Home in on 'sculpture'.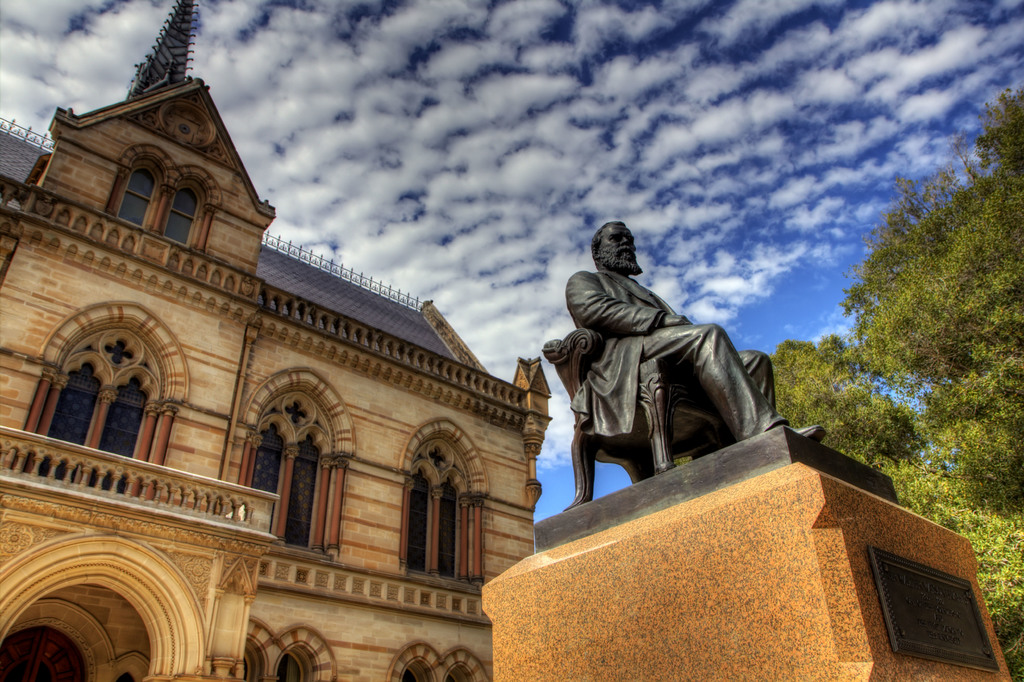
Homed in at (left=524, top=225, right=796, bottom=537).
